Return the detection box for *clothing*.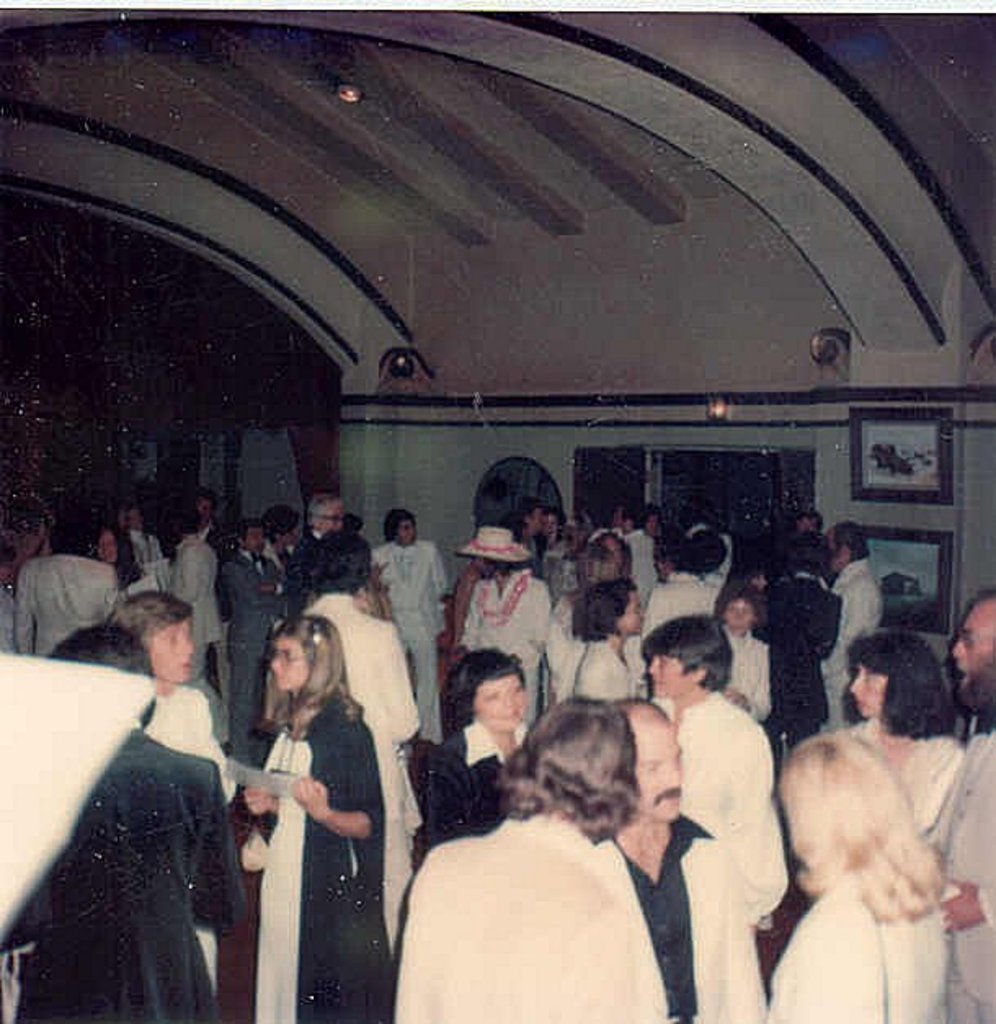
[568,632,645,701].
